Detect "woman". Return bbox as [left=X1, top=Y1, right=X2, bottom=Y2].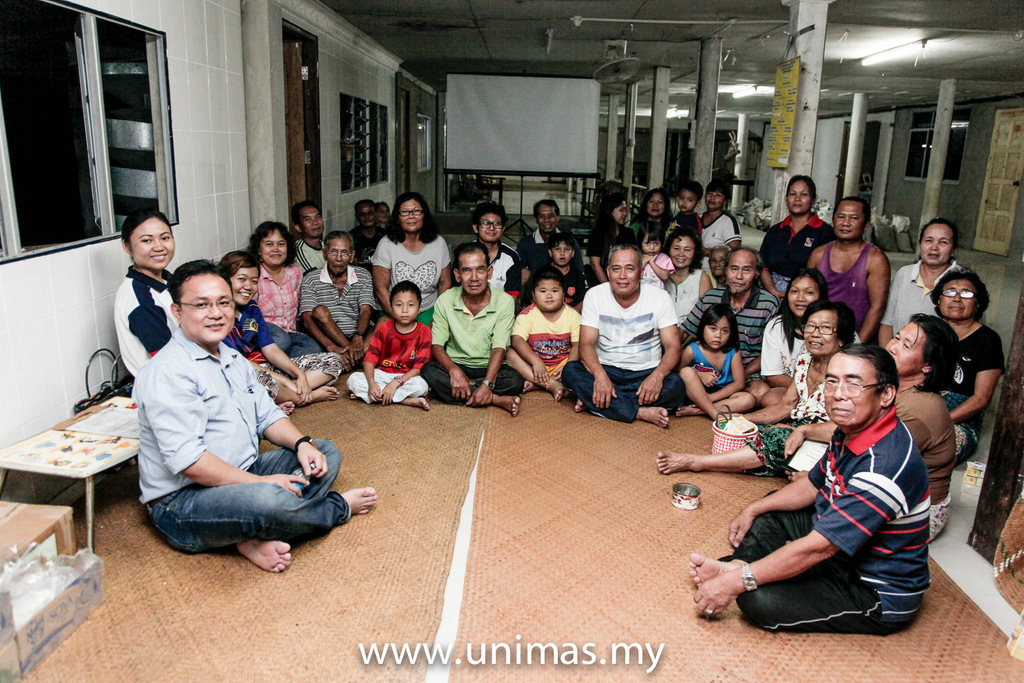
[left=658, top=226, right=723, bottom=334].
